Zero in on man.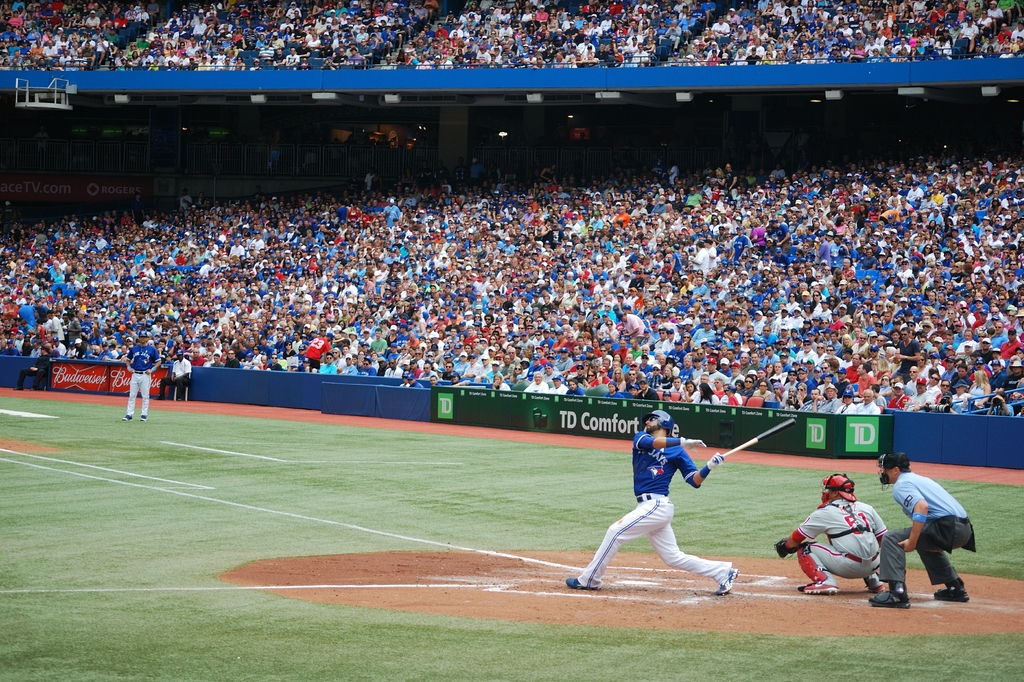
Zeroed in: BBox(944, 327, 957, 352).
